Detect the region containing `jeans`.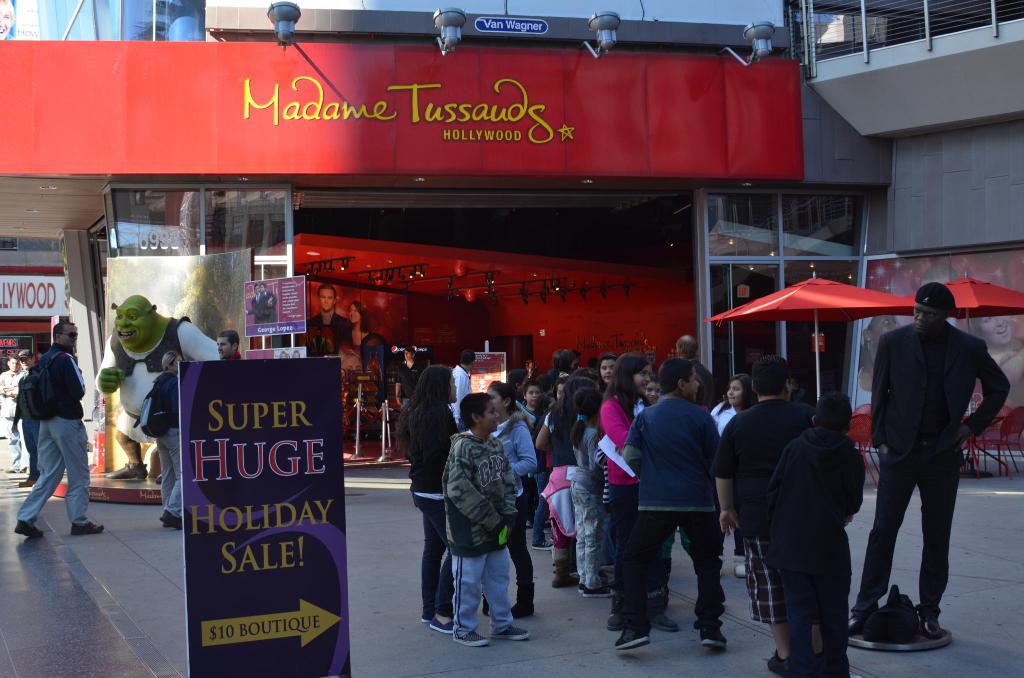
region(572, 480, 605, 589).
